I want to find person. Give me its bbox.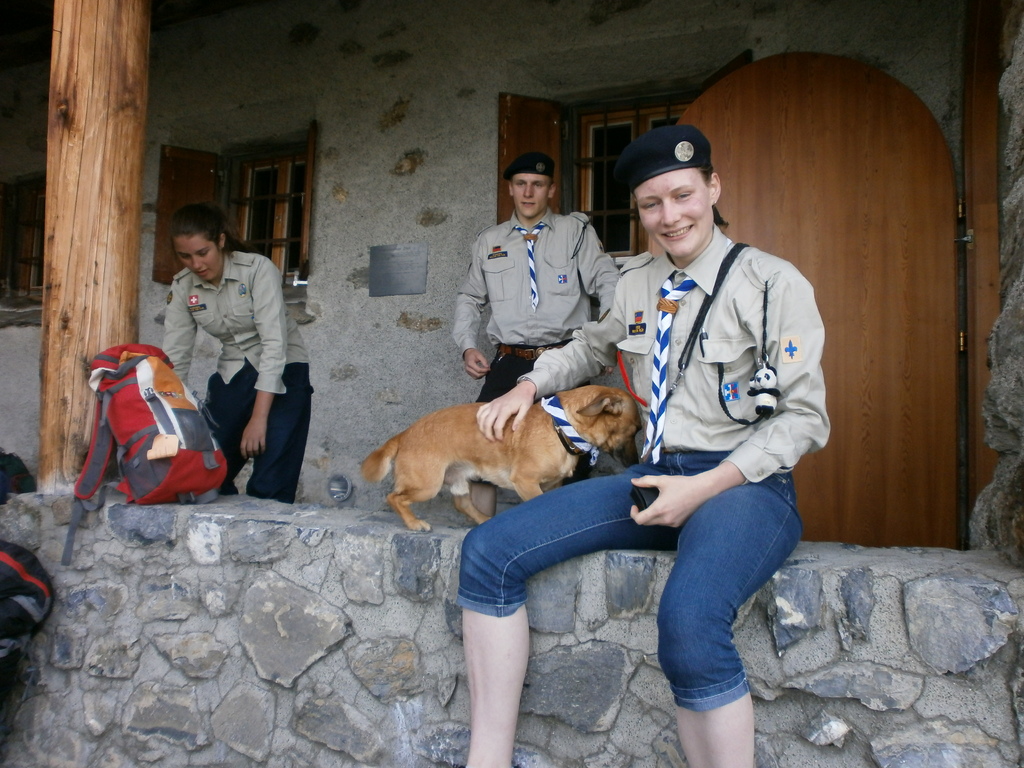
158, 196, 314, 523.
